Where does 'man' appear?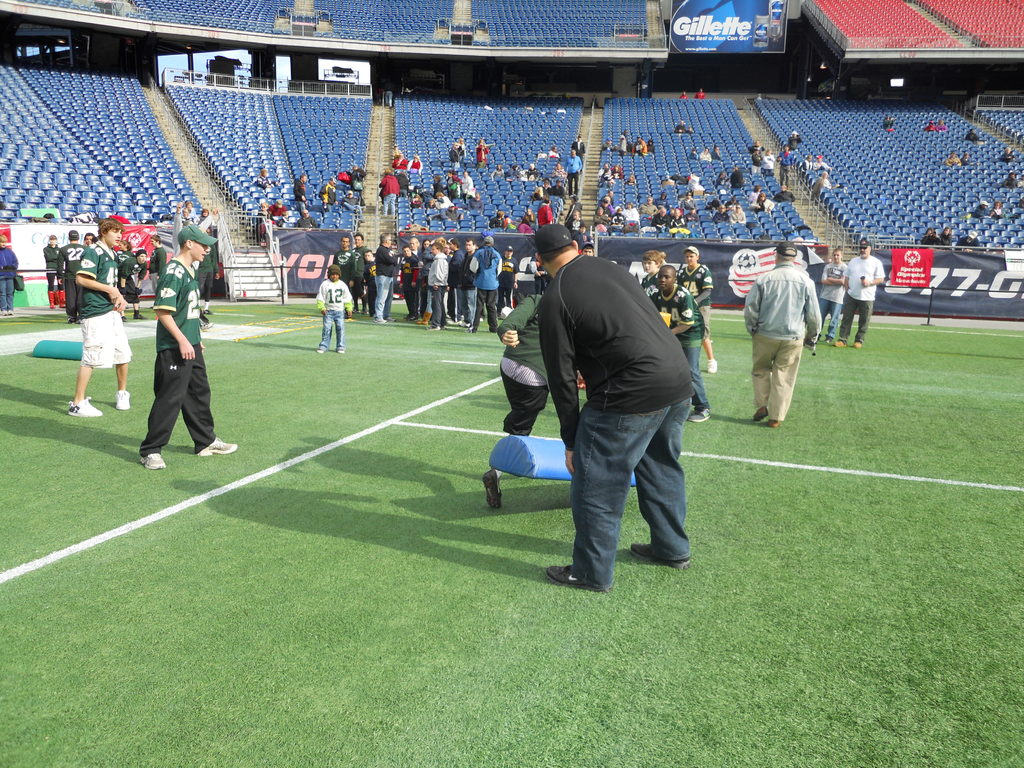
Appears at (x1=831, y1=238, x2=886, y2=349).
